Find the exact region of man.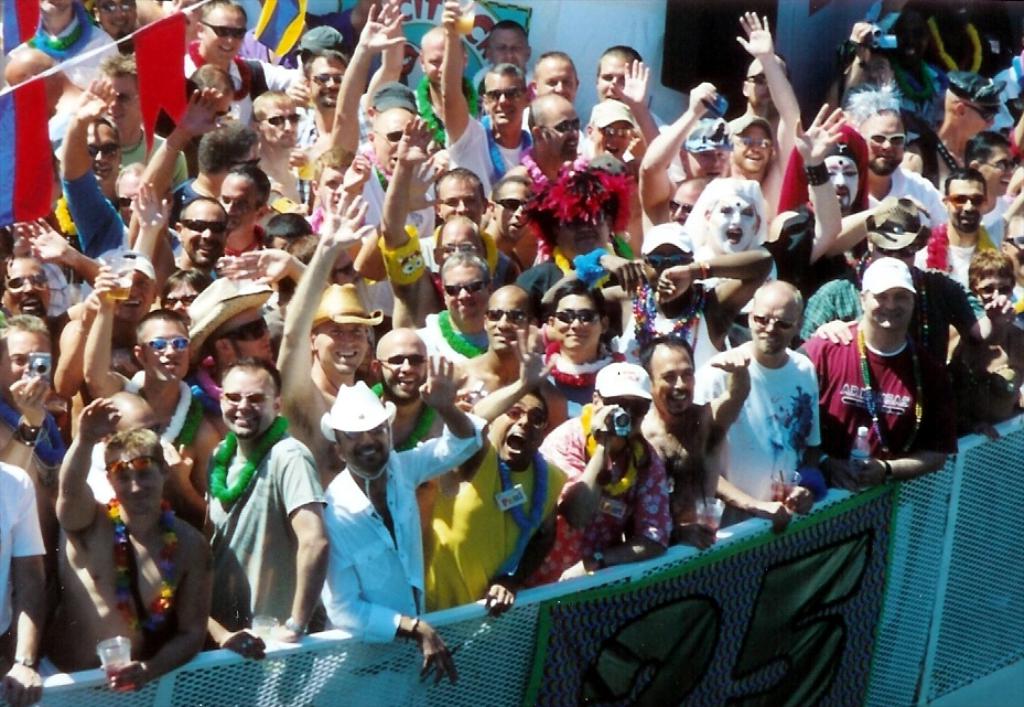
Exact region: region(295, 44, 370, 140).
